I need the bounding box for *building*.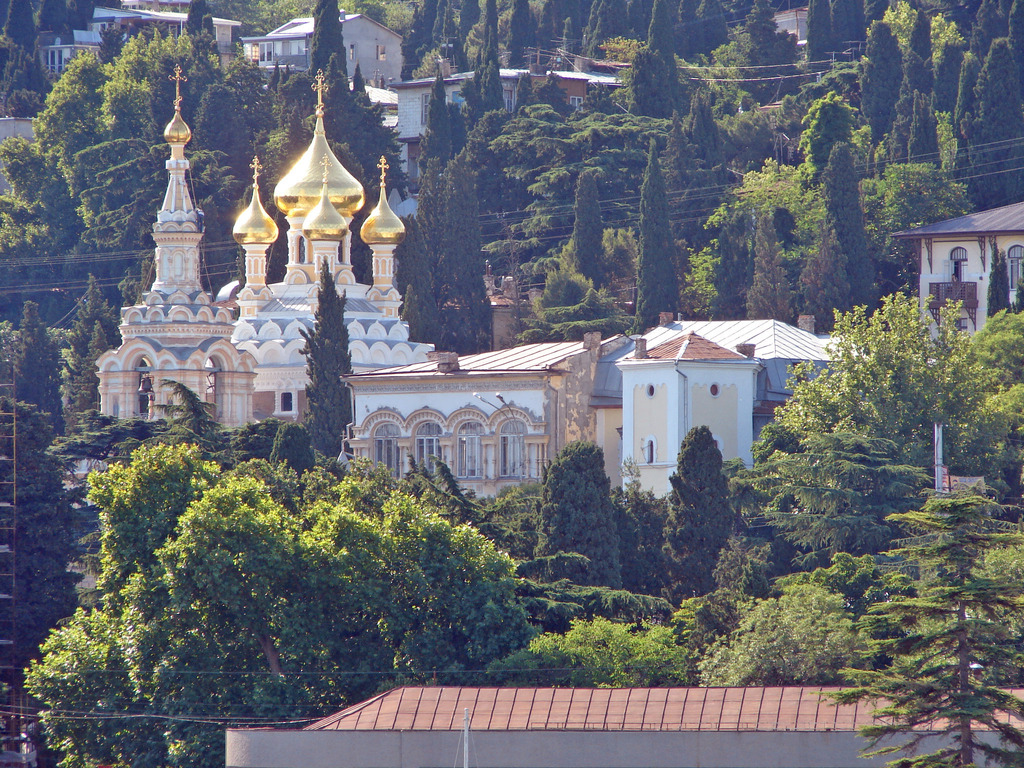
Here it is: 100/61/433/458.
